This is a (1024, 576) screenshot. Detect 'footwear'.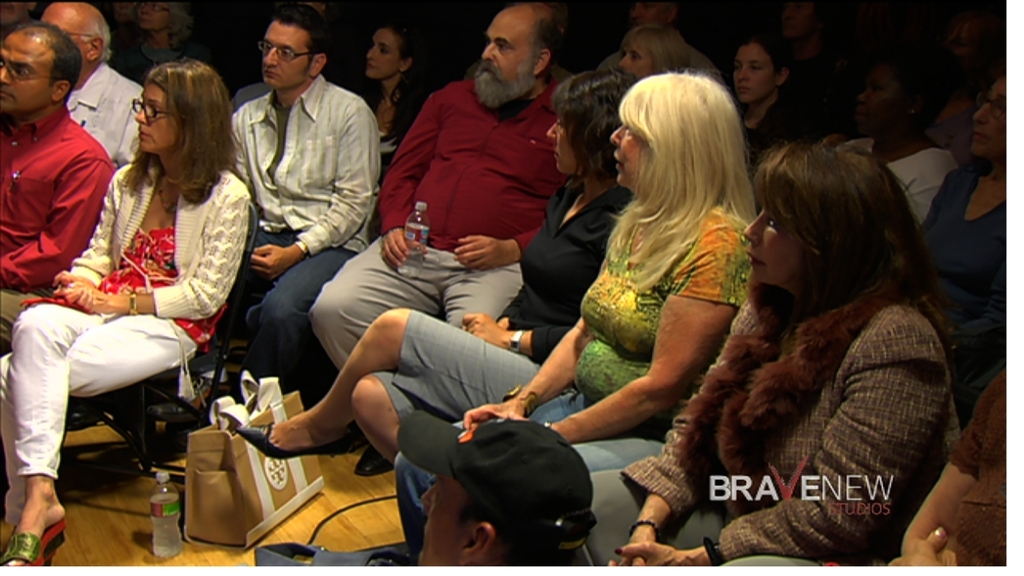
Rect(241, 423, 365, 463).
